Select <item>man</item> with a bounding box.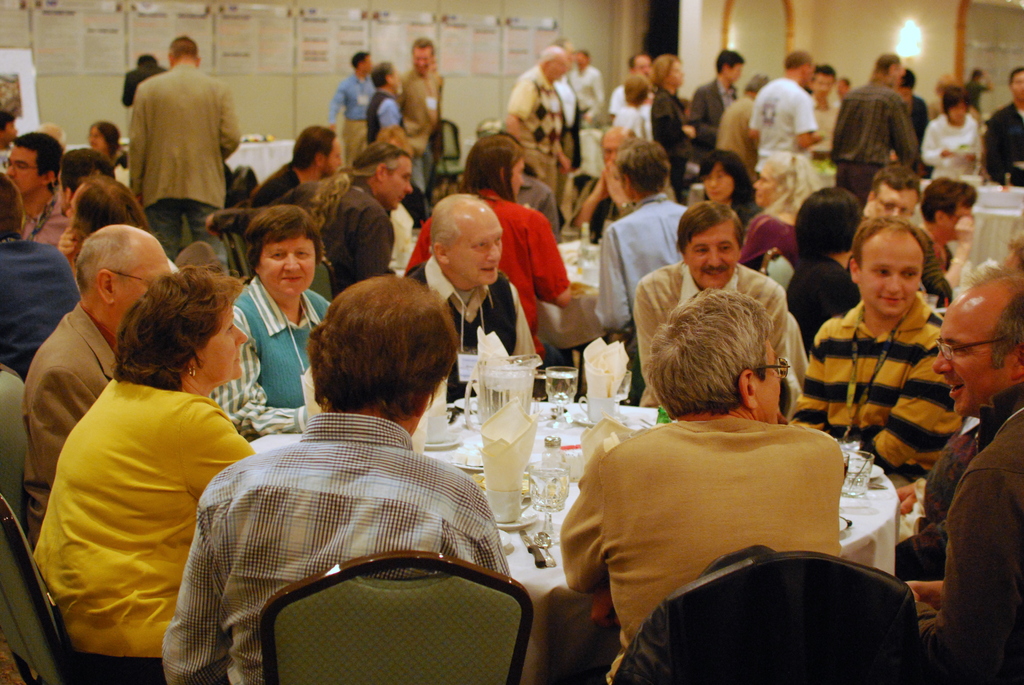
[365, 60, 400, 145].
